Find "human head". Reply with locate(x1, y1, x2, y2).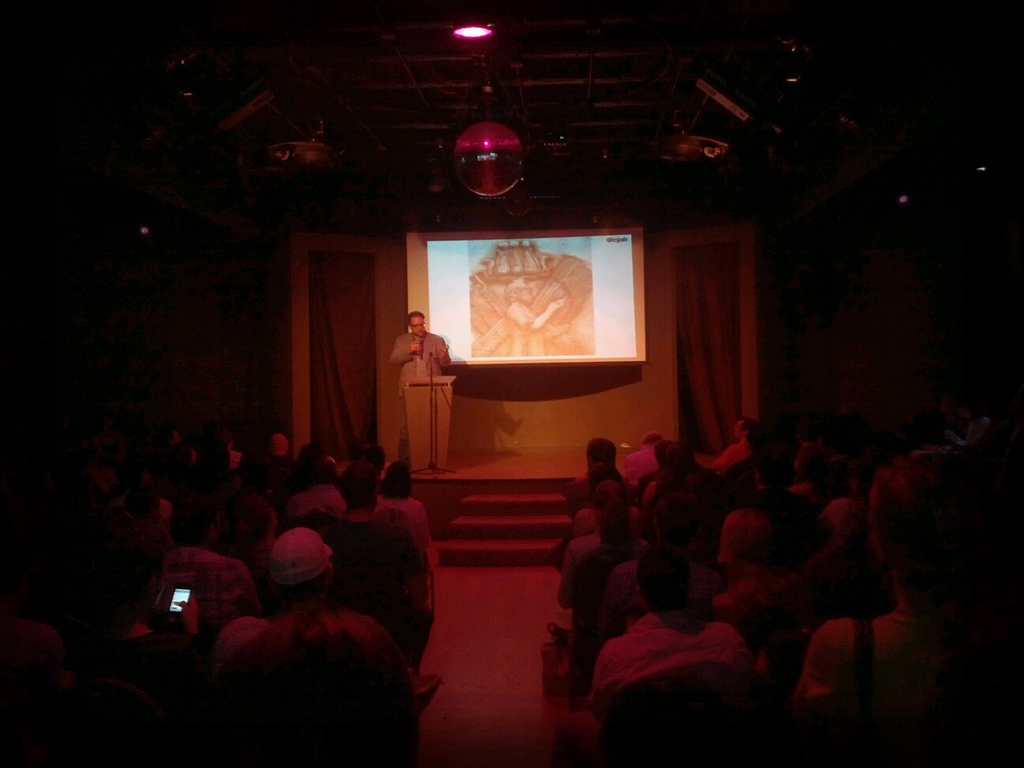
locate(662, 442, 690, 474).
